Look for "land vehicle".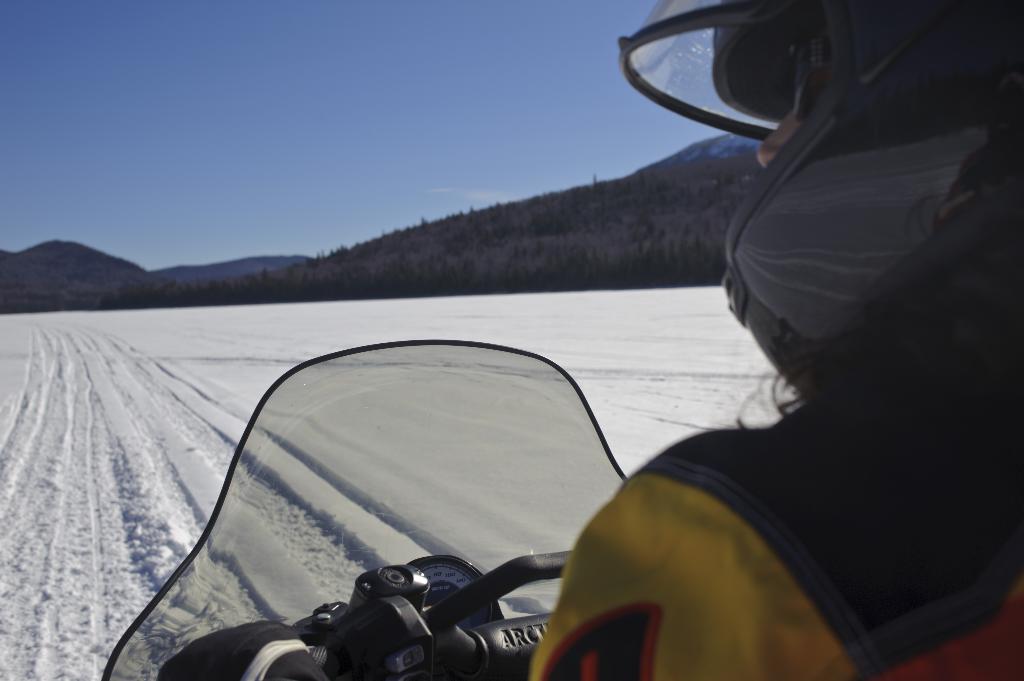
Found: <box>150,346,678,680</box>.
